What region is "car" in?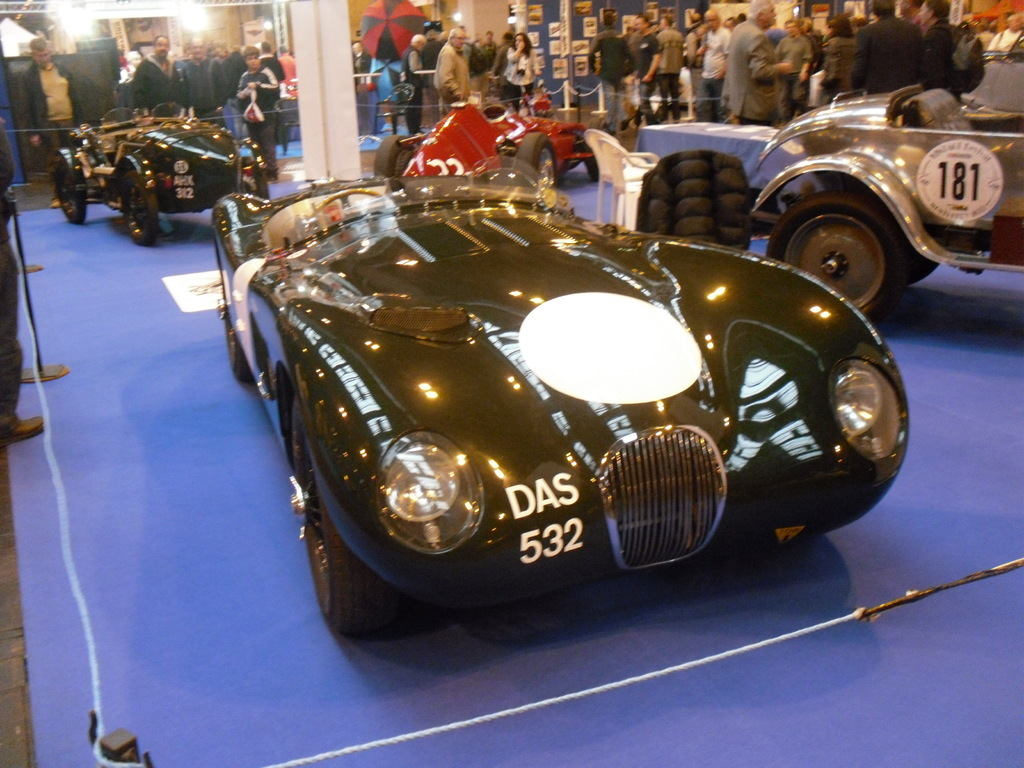
locate(737, 80, 1023, 311).
